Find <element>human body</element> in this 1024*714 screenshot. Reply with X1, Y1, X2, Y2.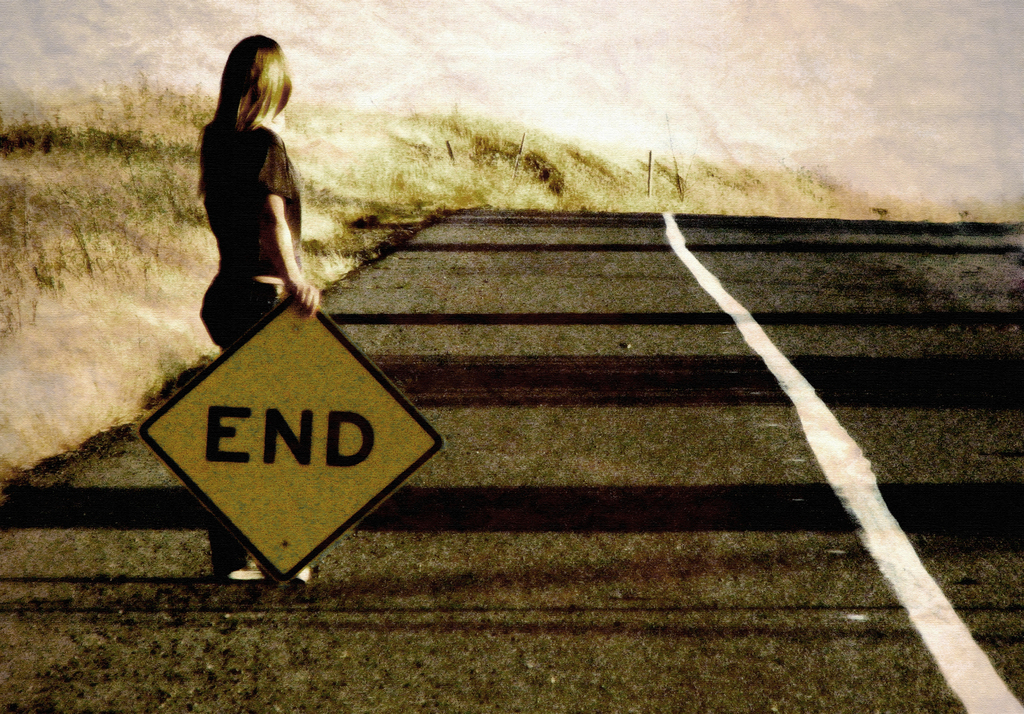
196, 31, 321, 580.
